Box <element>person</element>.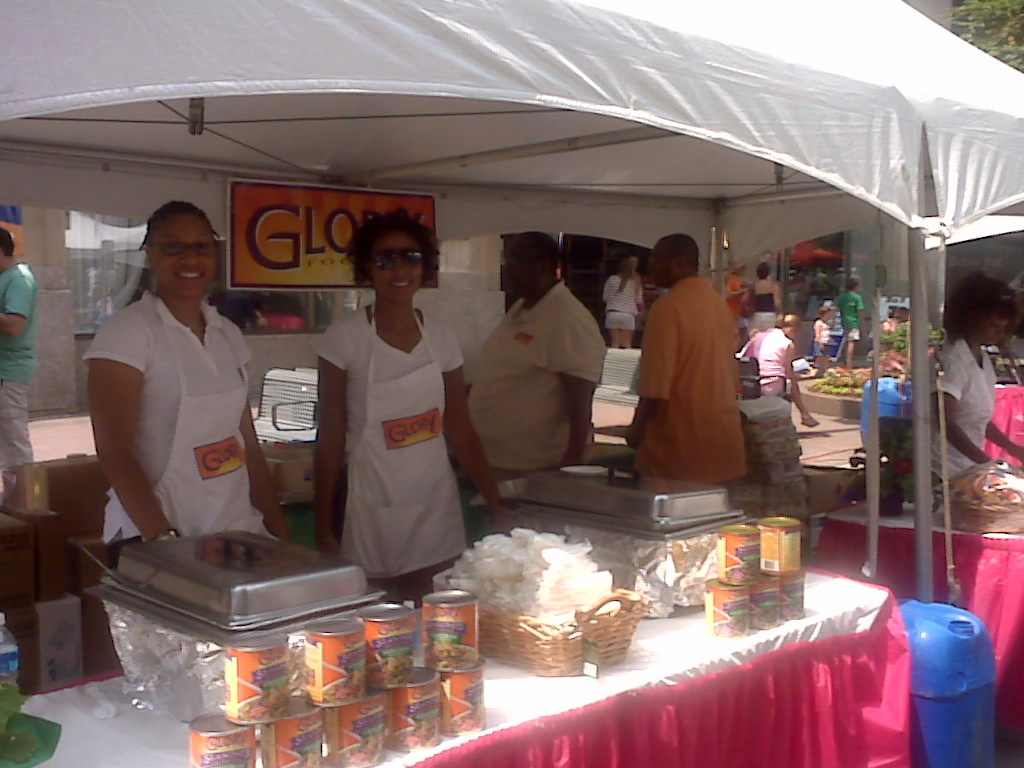
bbox=(304, 210, 510, 600).
